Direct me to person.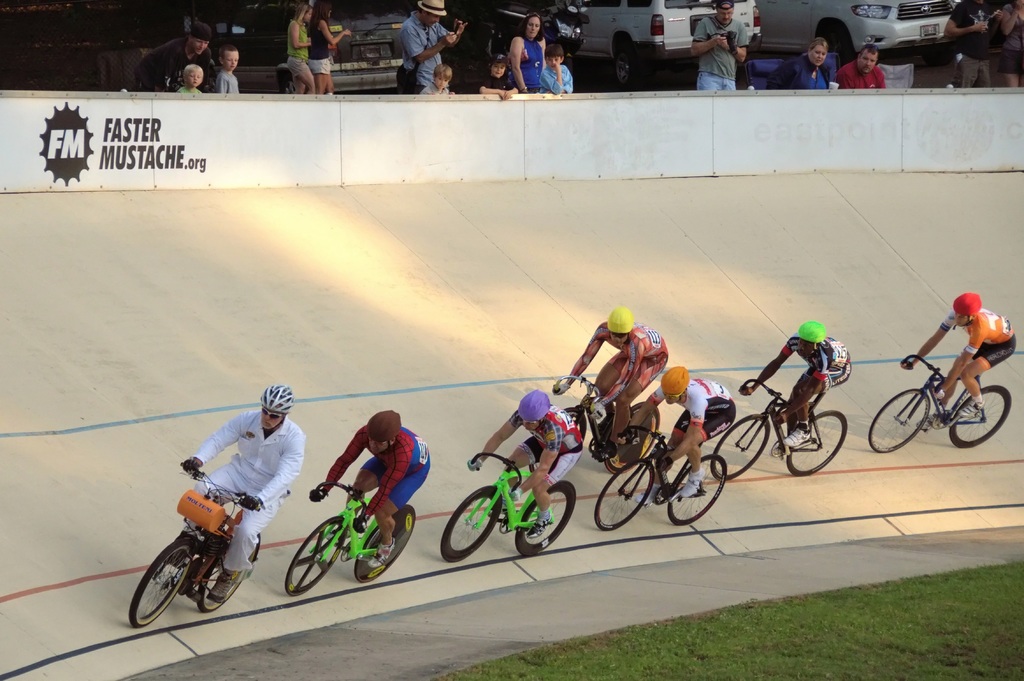
Direction: Rect(175, 63, 201, 97).
